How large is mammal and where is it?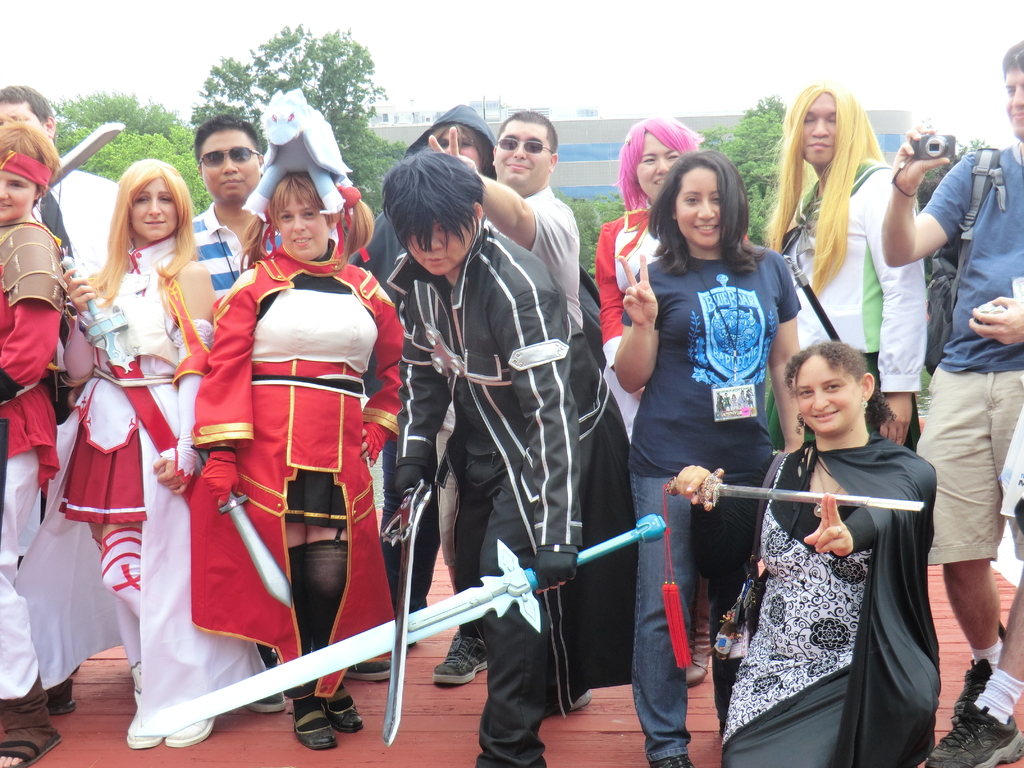
Bounding box: (193, 82, 408, 743).
